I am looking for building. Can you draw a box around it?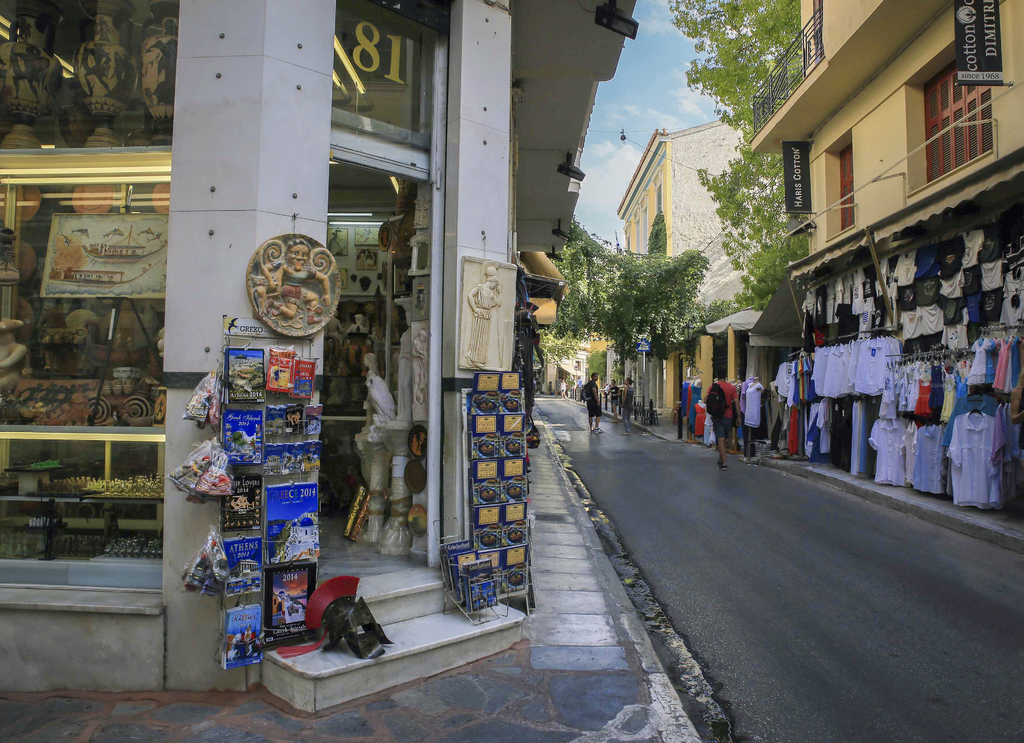
Sure, the bounding box is (615, 113, 799, 424).
